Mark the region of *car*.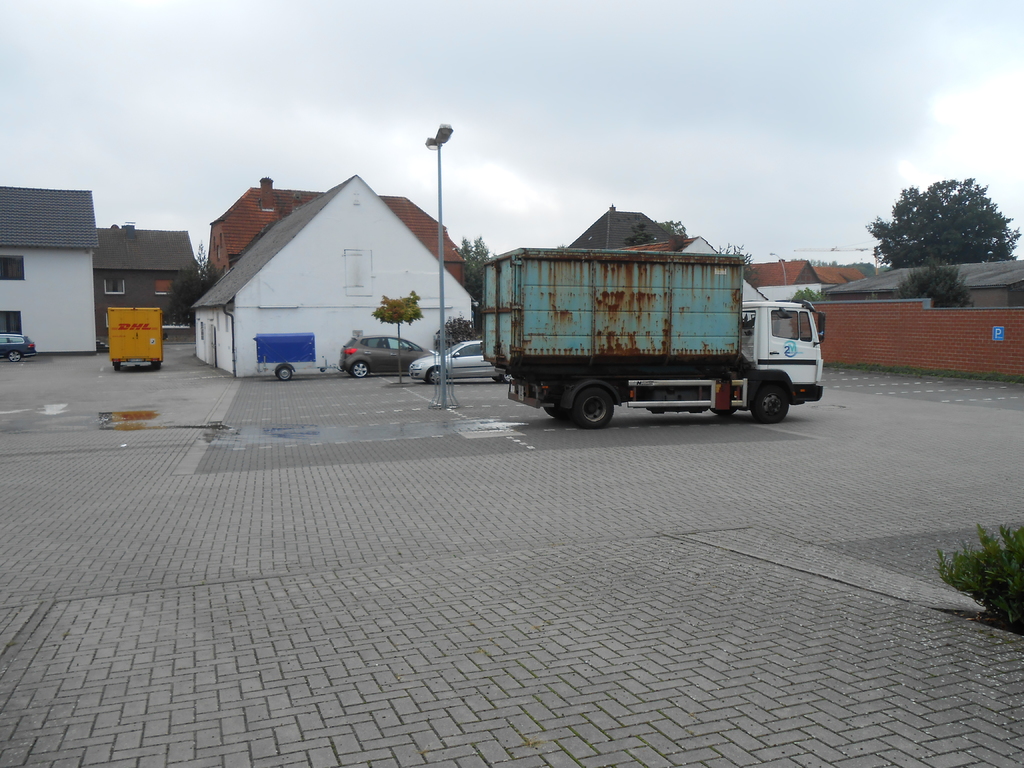
Region: x1=408 y1=344 x2=510 y2=376.
